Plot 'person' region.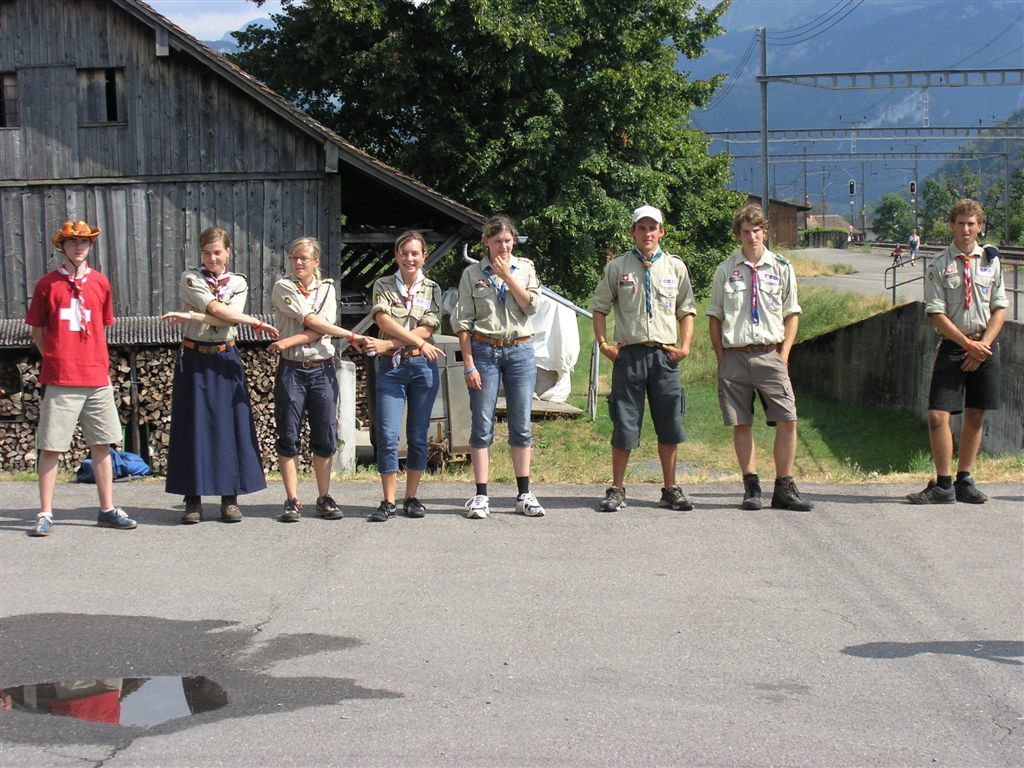
Plotted at crop(705, 206, 812, 509).
